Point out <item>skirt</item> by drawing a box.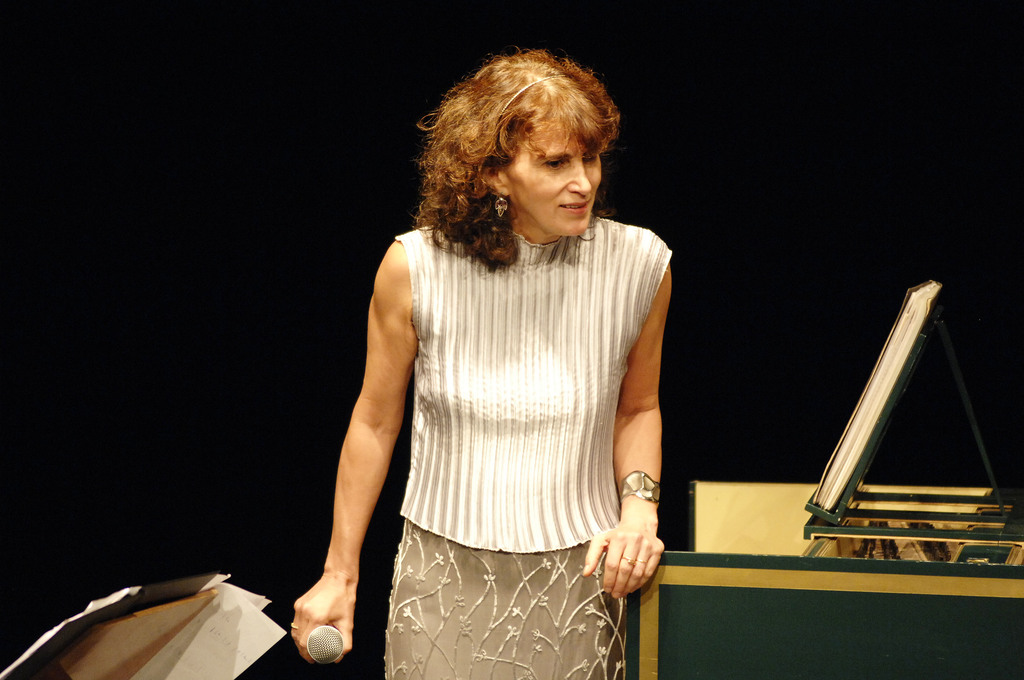
379/521/626/679.
